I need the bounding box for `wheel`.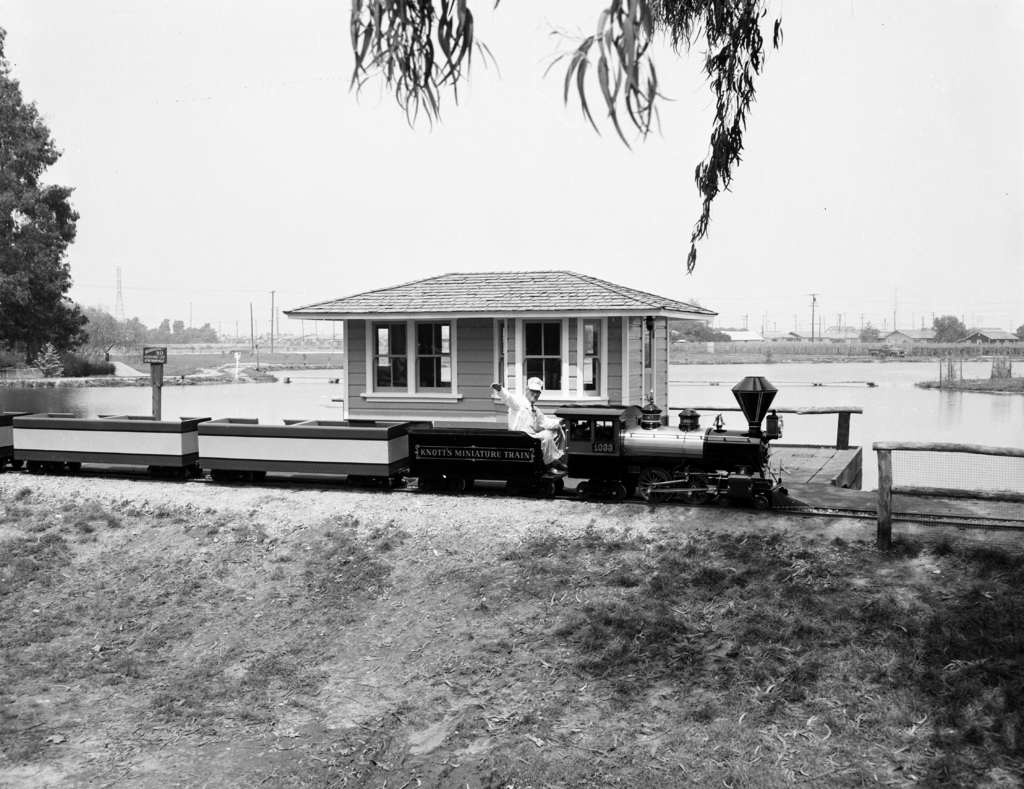
Here it is: crop(556, 478, 563, 494).
